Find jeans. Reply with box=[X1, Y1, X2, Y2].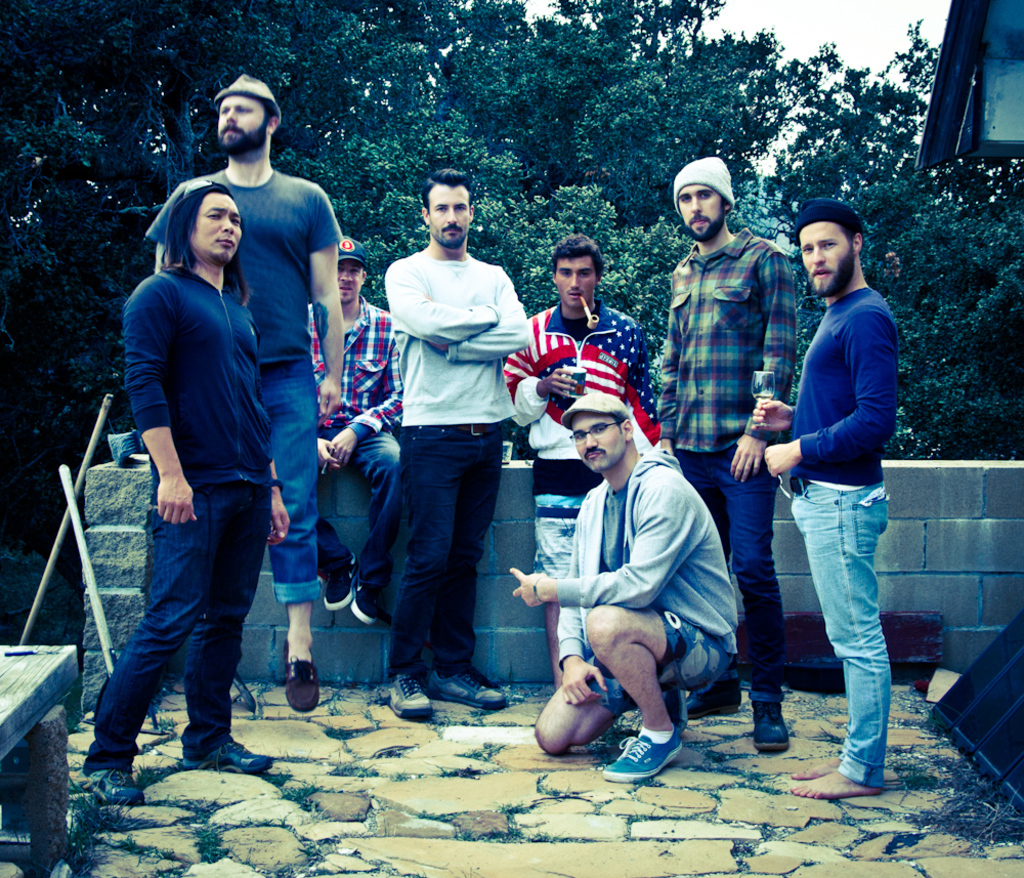
box=[256, 366, 322, 617].
